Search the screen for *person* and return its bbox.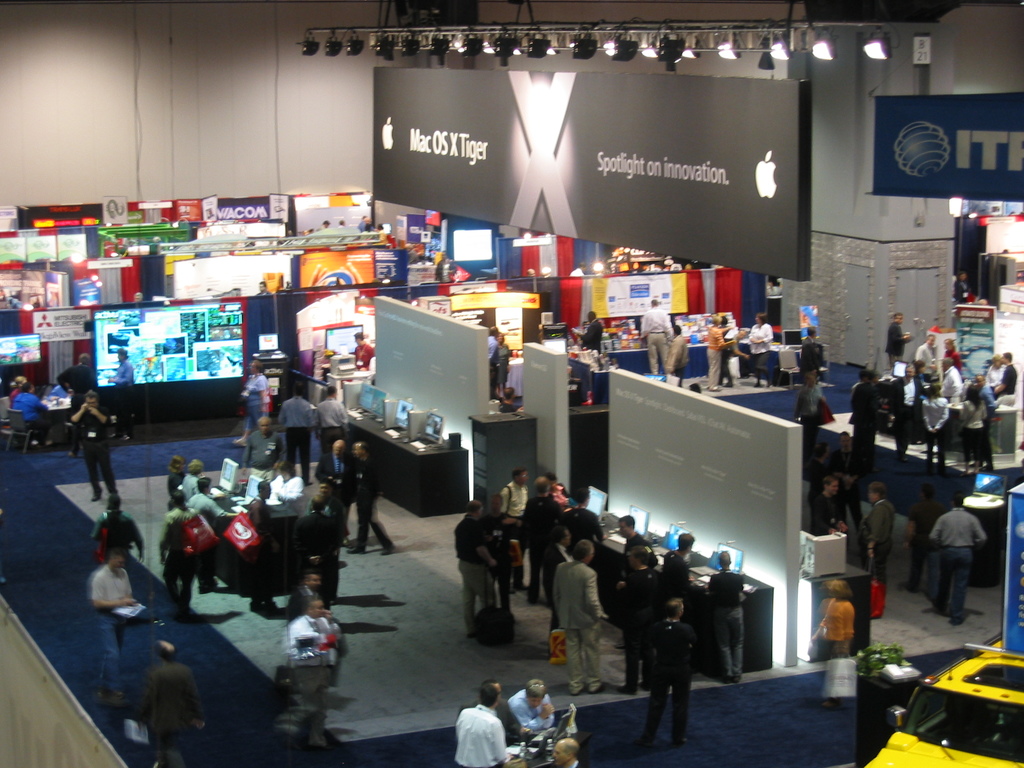
Found: bbox=(186, 481, 244, 593).
